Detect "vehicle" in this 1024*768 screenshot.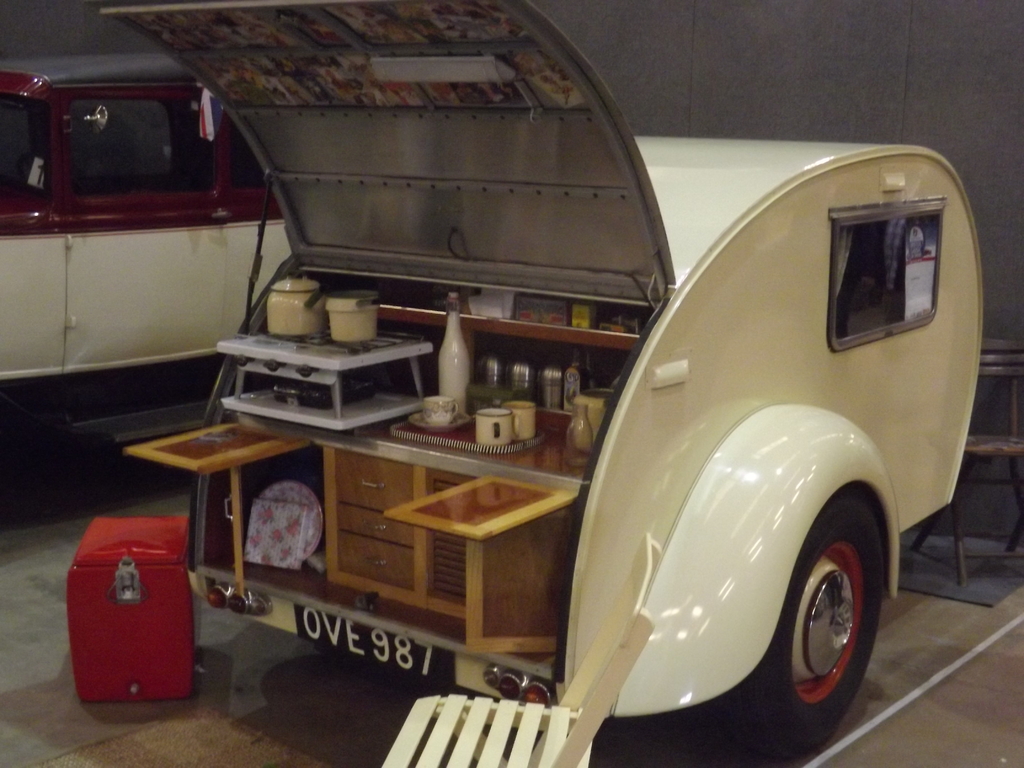
Detection: bbox(0, 54, 292, 383).
